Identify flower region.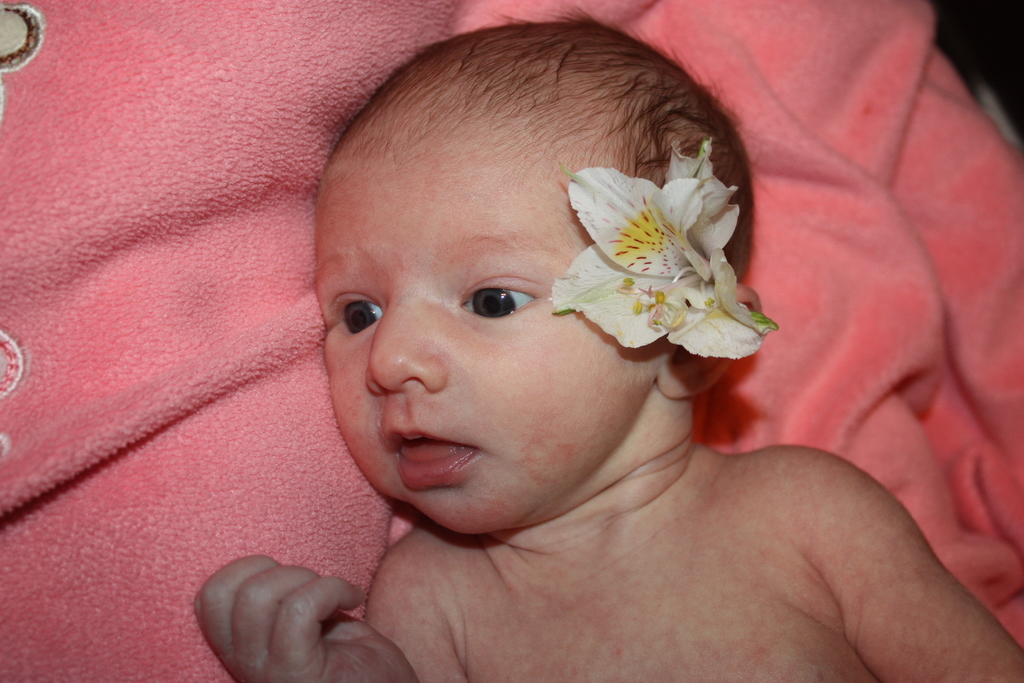
Region: <bbox>564, 132, 756, 338</bbox>.
